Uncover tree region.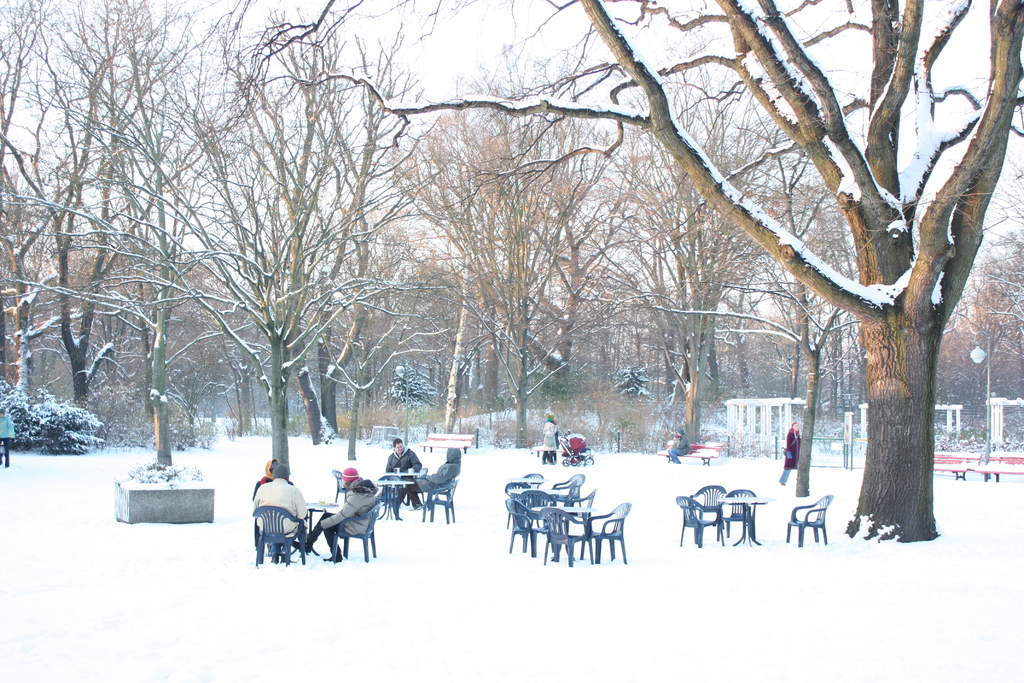
Uncovered: <bbox>237, 0, 1023, 545</bbox>.
